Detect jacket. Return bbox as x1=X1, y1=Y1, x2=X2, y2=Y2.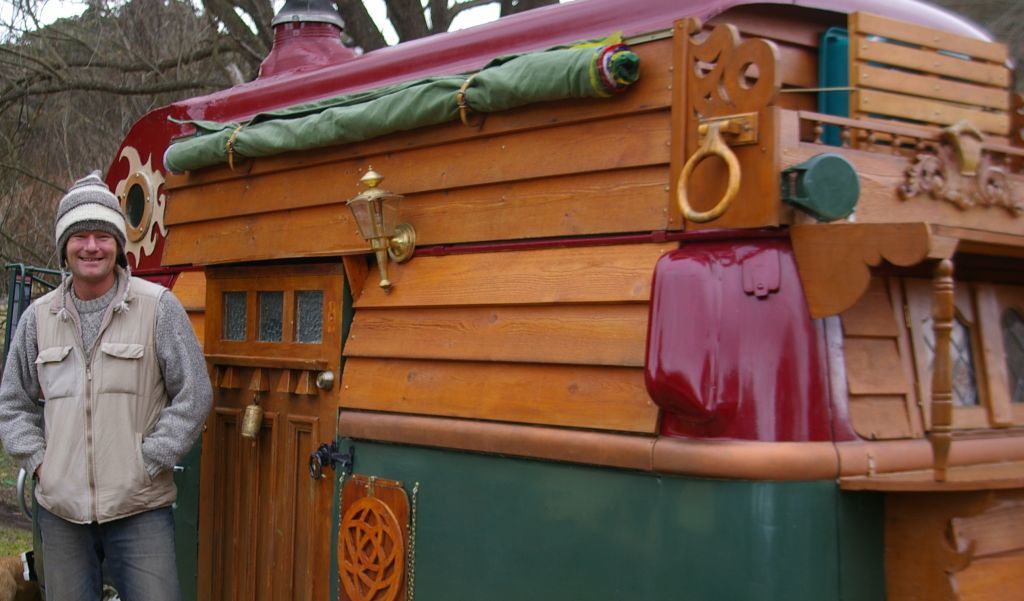
x1=12, y1=208, x2=189, y2=528.
